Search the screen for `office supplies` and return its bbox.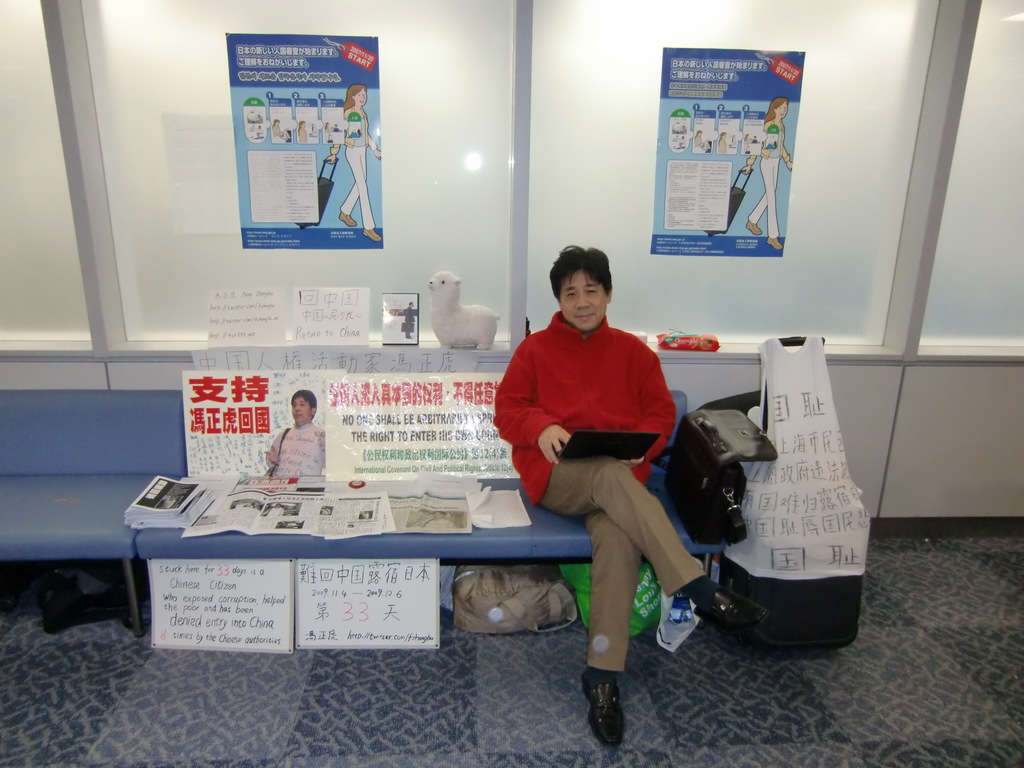
Found: <bbox>731, 335, 865, 572</bbox>.
